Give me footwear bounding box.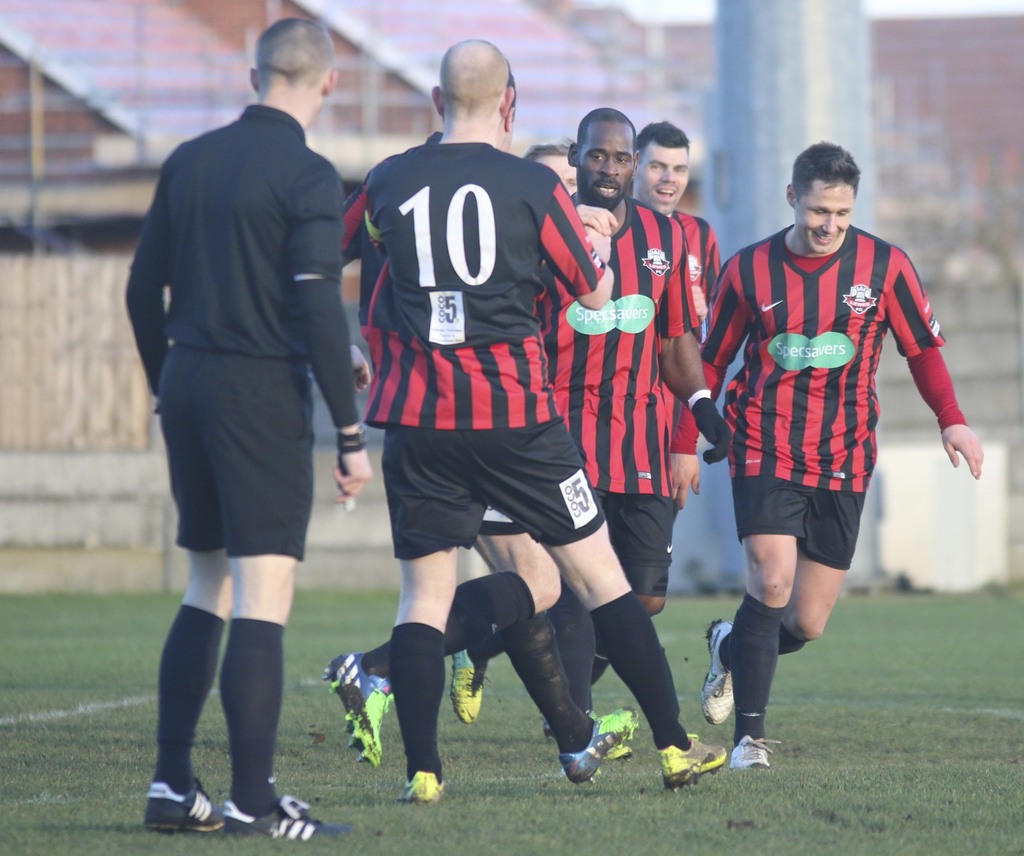
bbox=(403, 769, 446, 809).
